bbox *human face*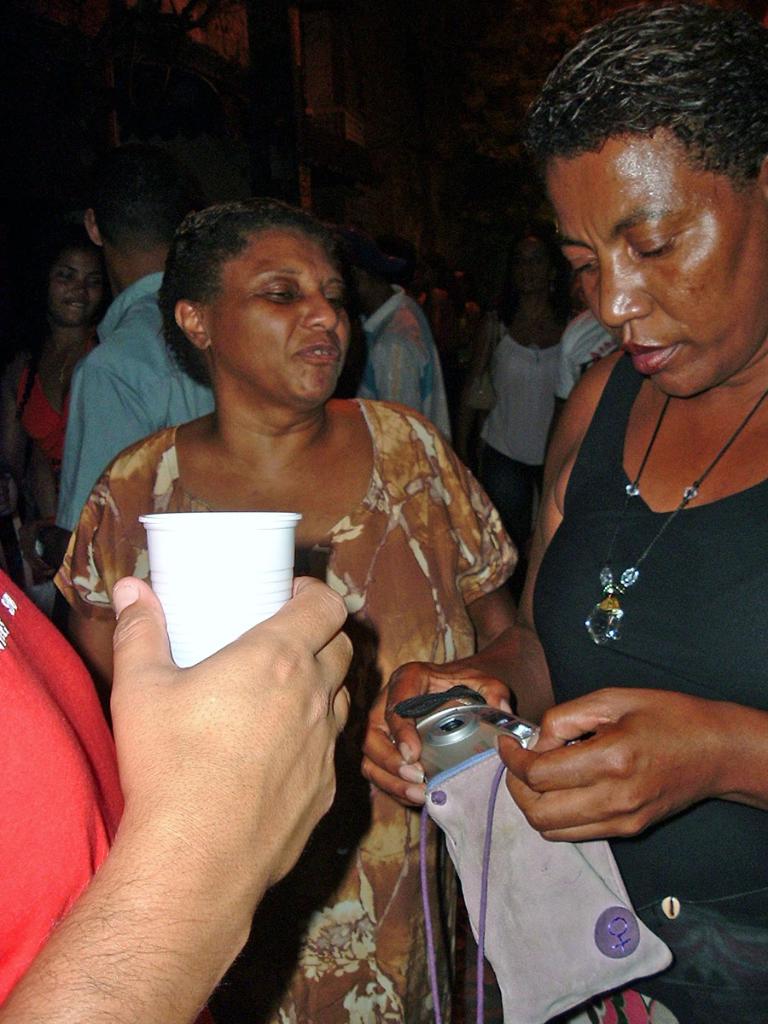
bbox=[545, 145, 764, 399]
